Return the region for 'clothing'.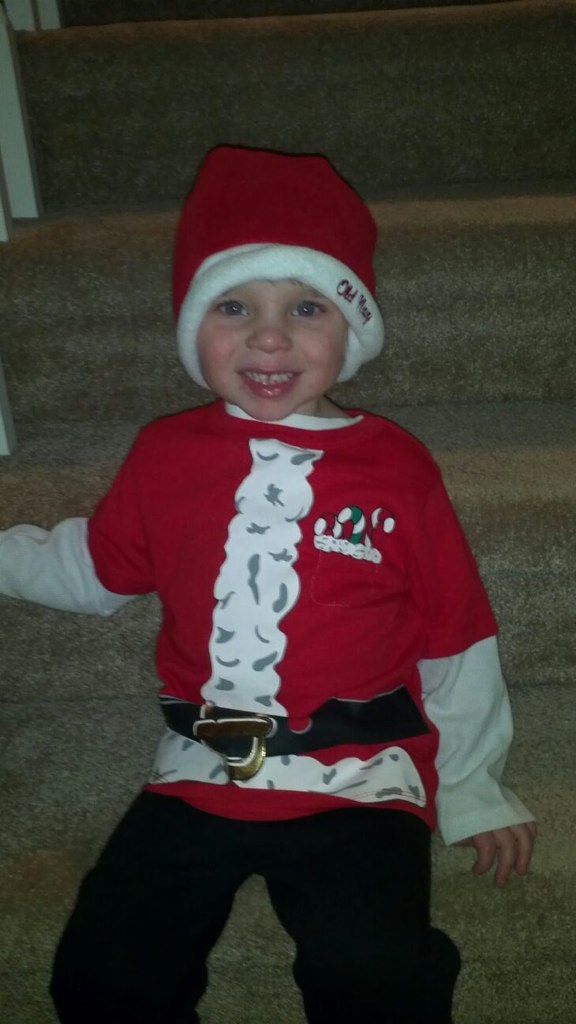
<region>0, 142, 551, 1023</region>.
